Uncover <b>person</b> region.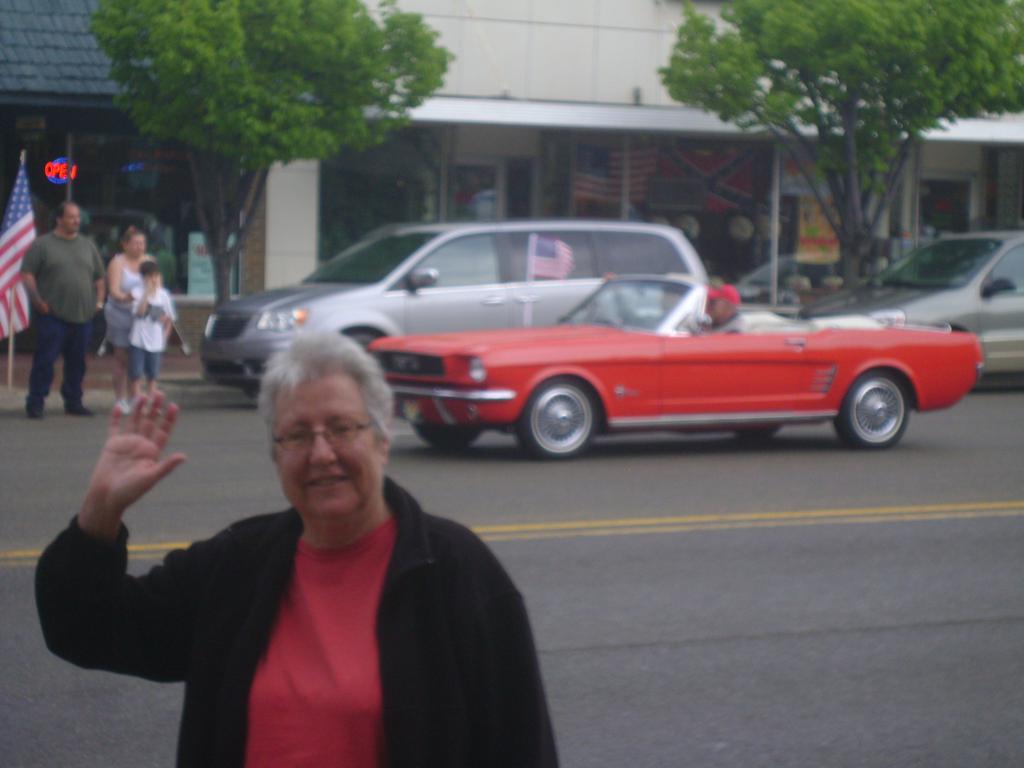
Uncovered: (104, 223, 154, 423).
